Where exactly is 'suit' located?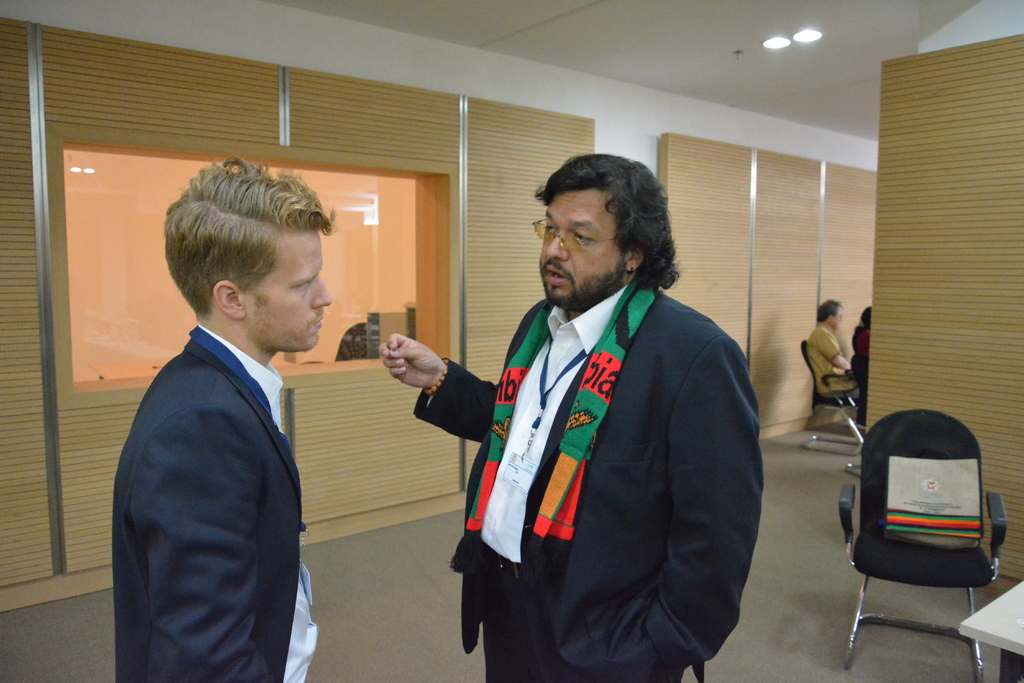
Its bounding box is BBox(419, 292, 747, 682).
